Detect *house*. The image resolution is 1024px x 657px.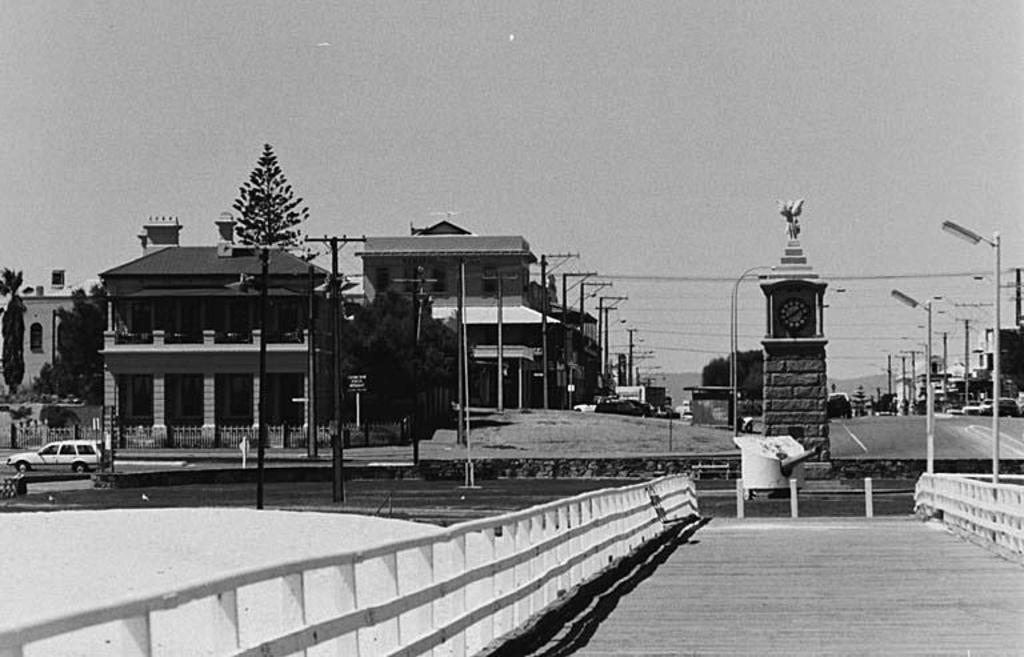
bbox=[347, 211, 587, 446].
